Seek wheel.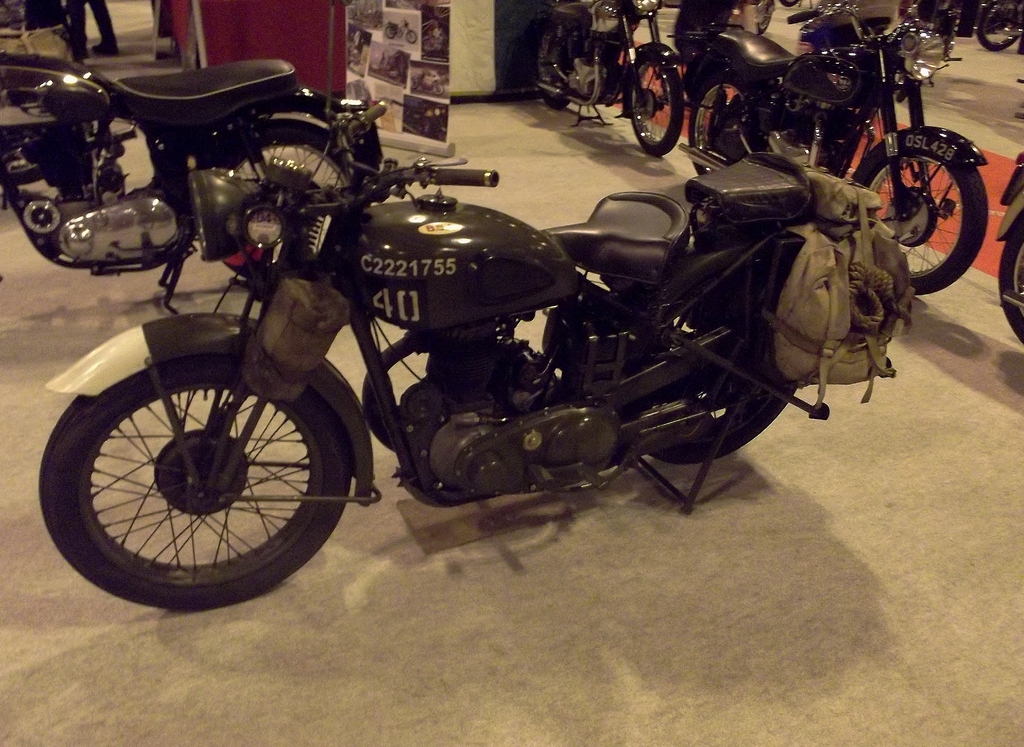
bbox=[408, 79, 417, 91].
